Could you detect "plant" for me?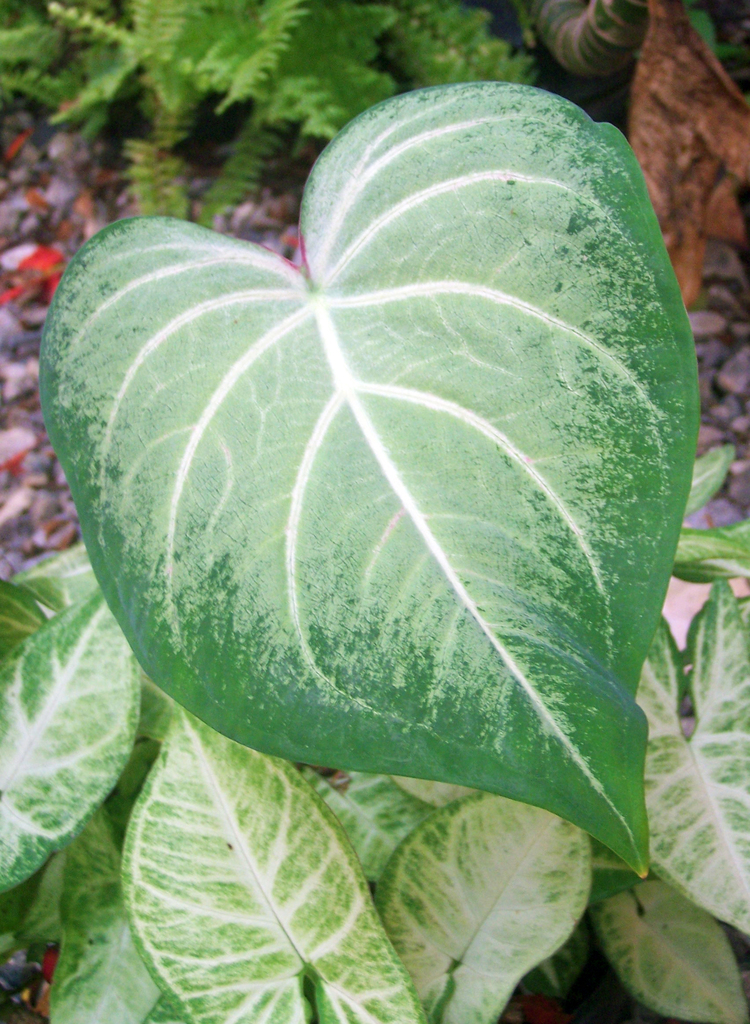
Detection result: box(56, 3, 672, 889).
